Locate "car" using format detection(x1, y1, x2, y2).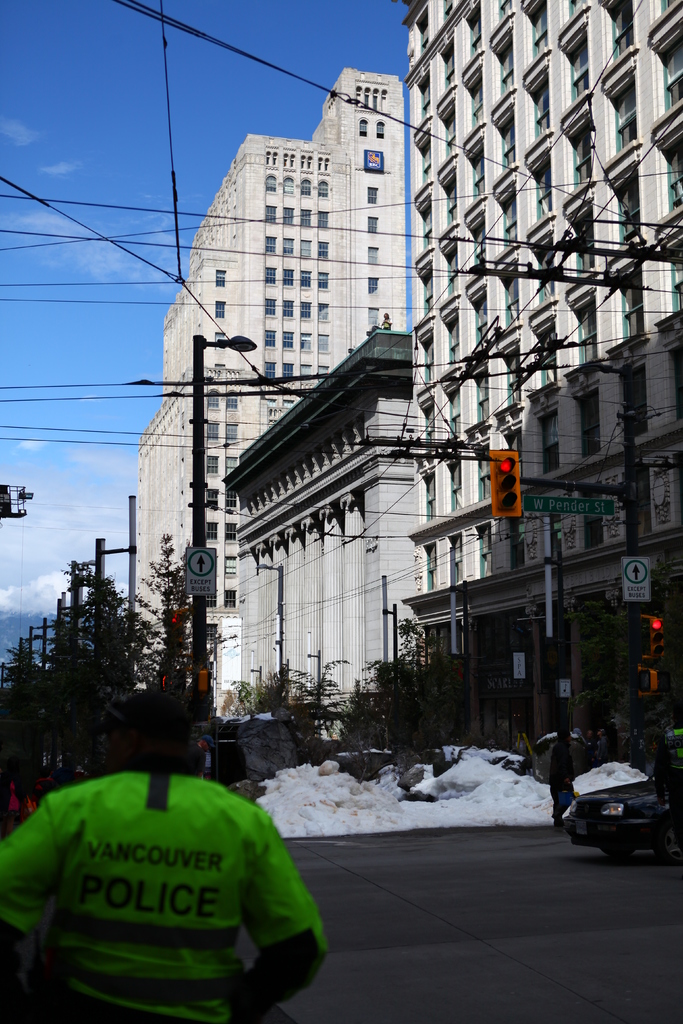
detection(563, 778, 682, 860).
